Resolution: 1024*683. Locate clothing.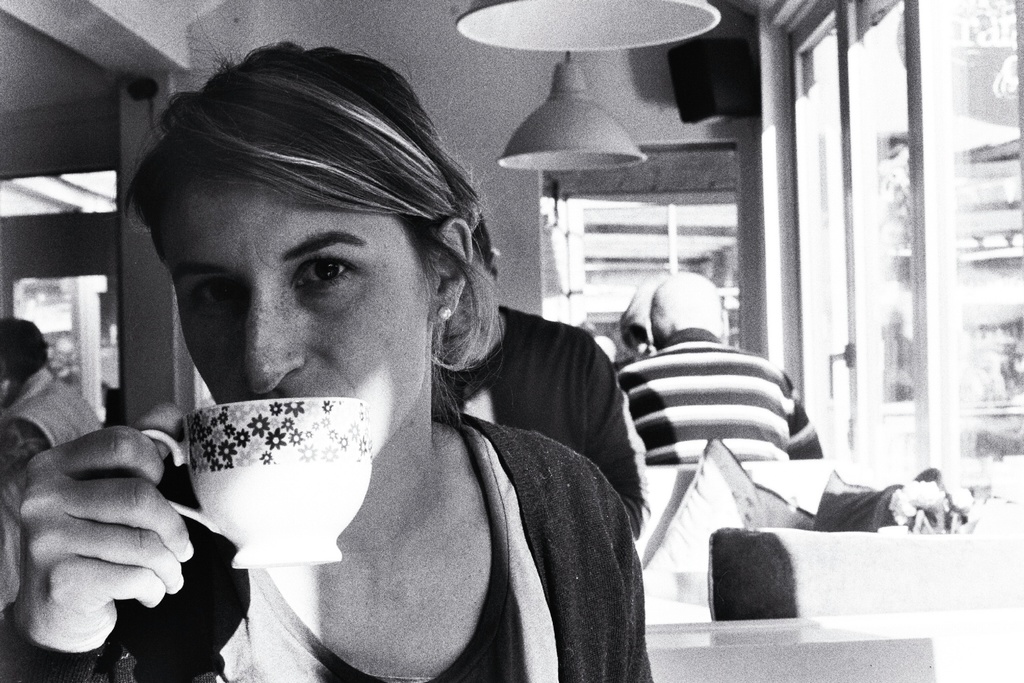
box(0, 386, 641, 682).
